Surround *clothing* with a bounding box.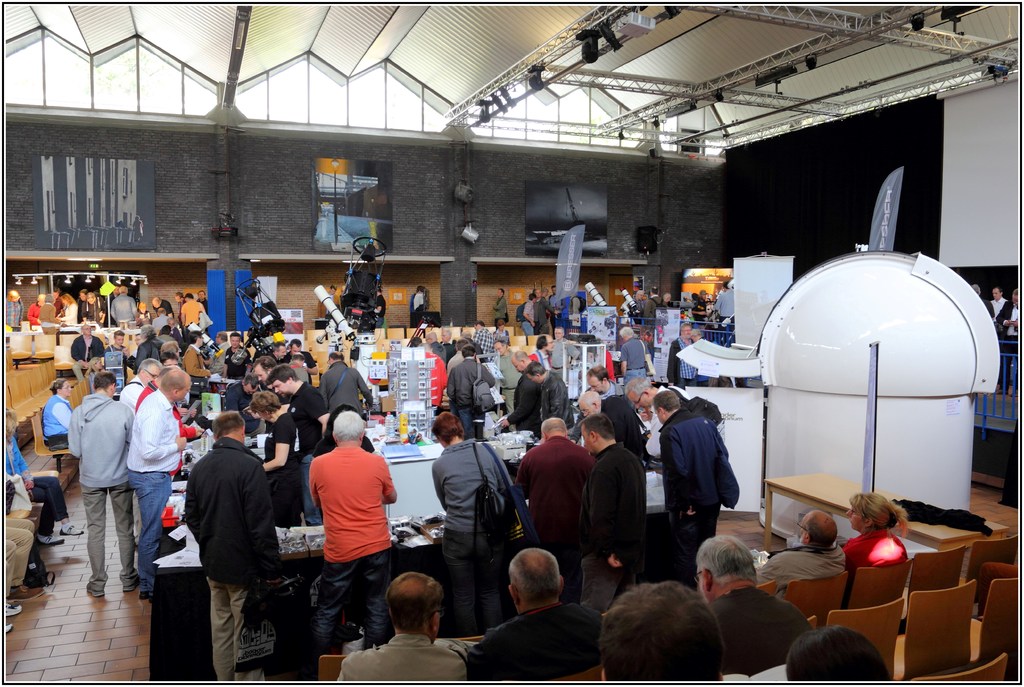
x1=599, y1=382, x2=632, y2=398.
